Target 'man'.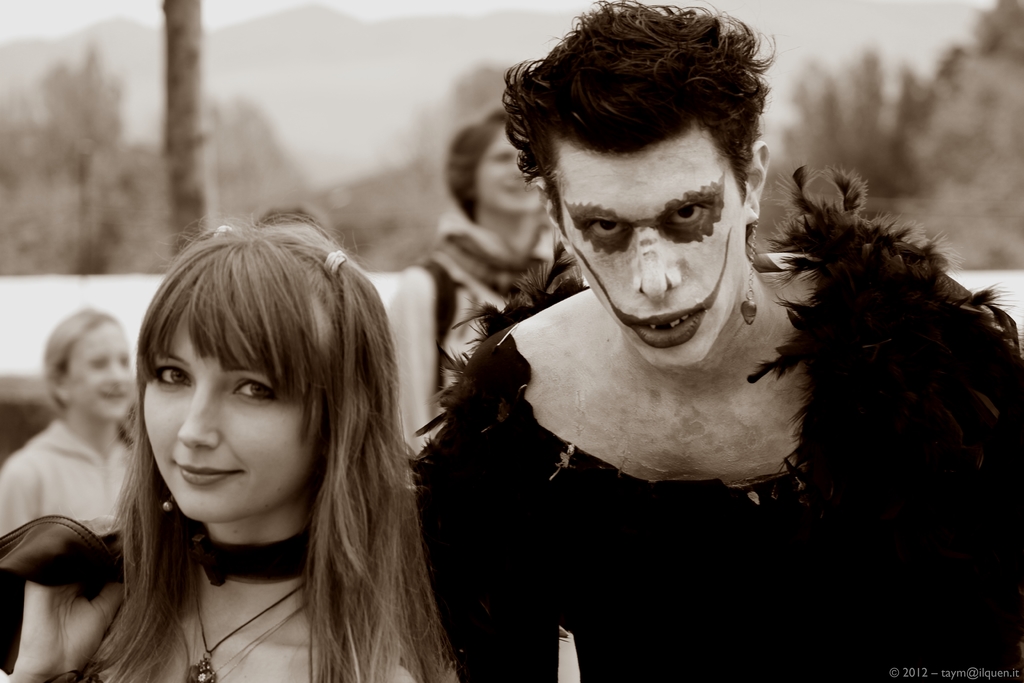
Target region: [392, 104, 589, 445].
